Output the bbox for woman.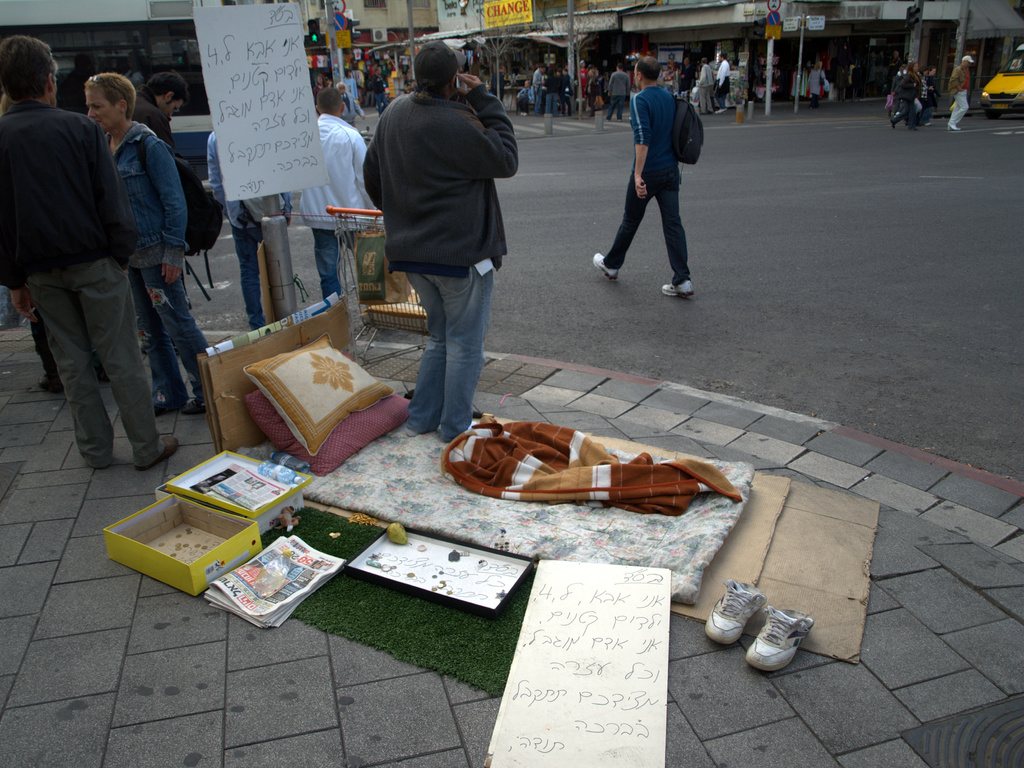
bbox=(0, 94, 56, 398).
